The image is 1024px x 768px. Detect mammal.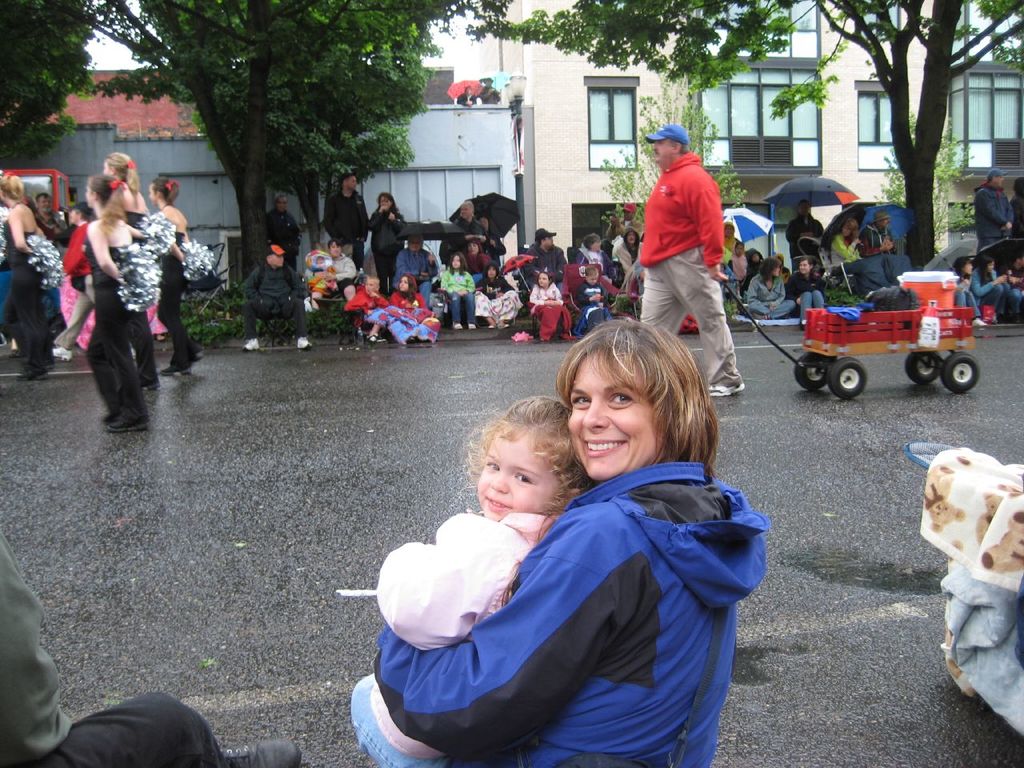
Detection: rect(476, 214, 506, 266).
